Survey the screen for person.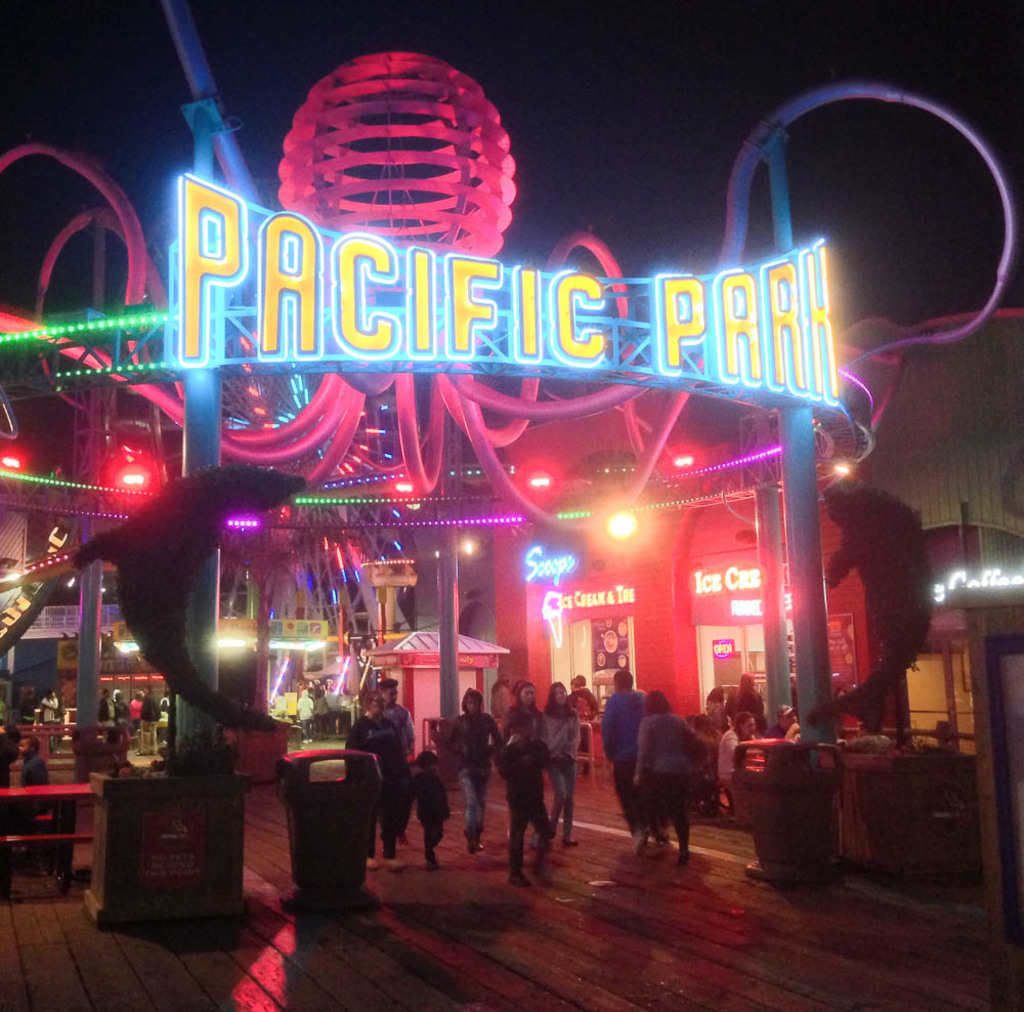
Survey found: [x1=634, y1=686, x2=718, y2=861].
